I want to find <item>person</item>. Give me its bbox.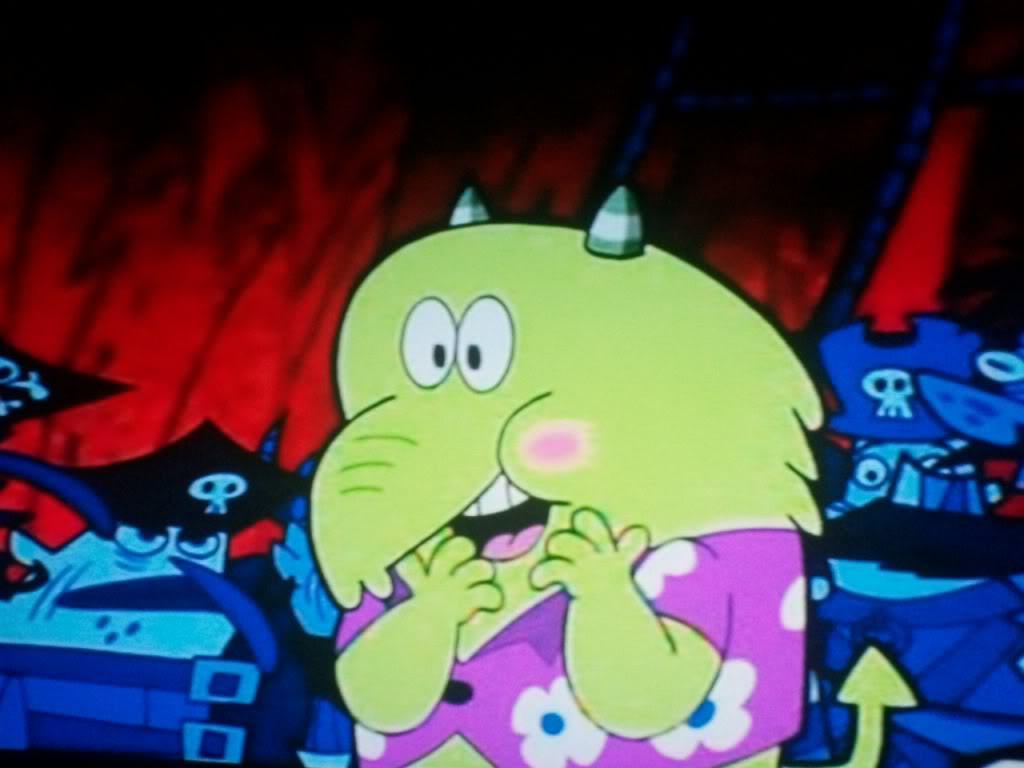
Rect(775, 319, 1023, 767).
